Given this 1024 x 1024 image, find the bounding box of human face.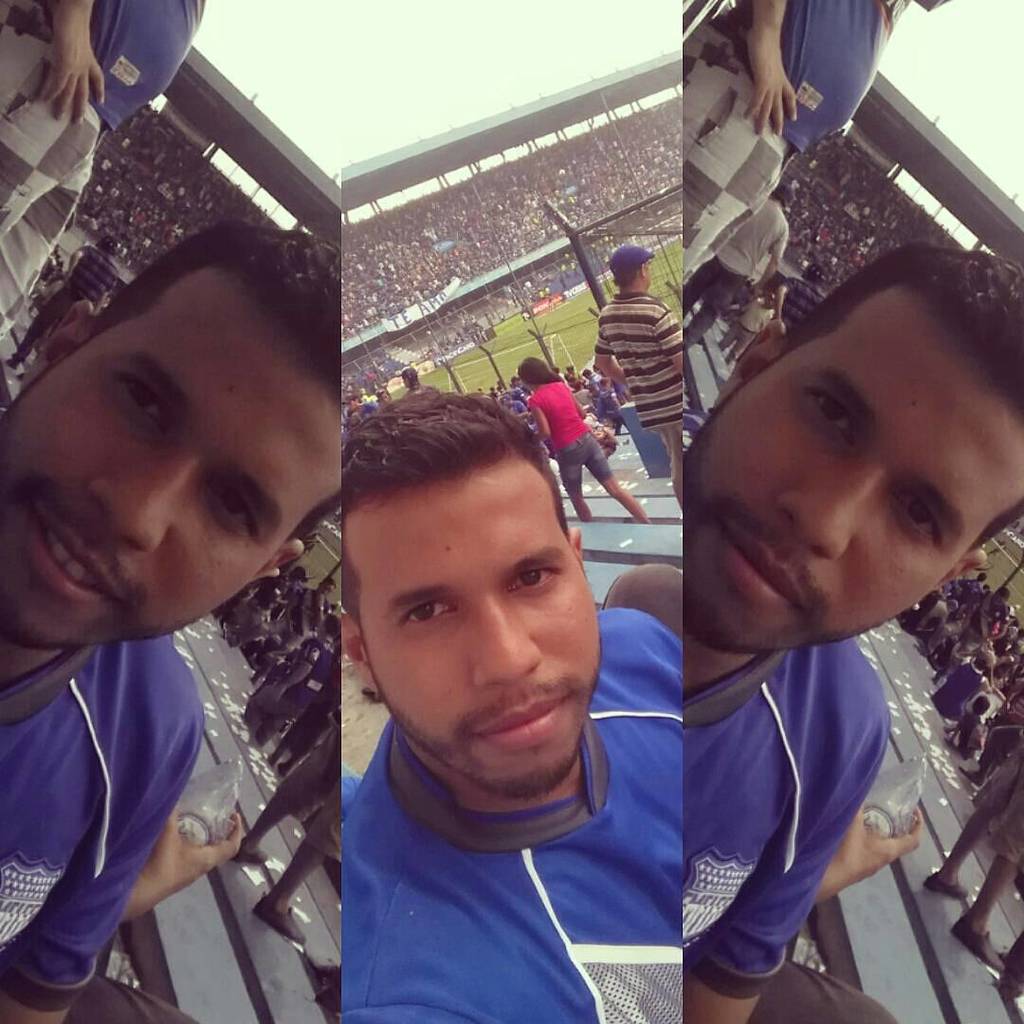
region(342, 444, 606, 800).
